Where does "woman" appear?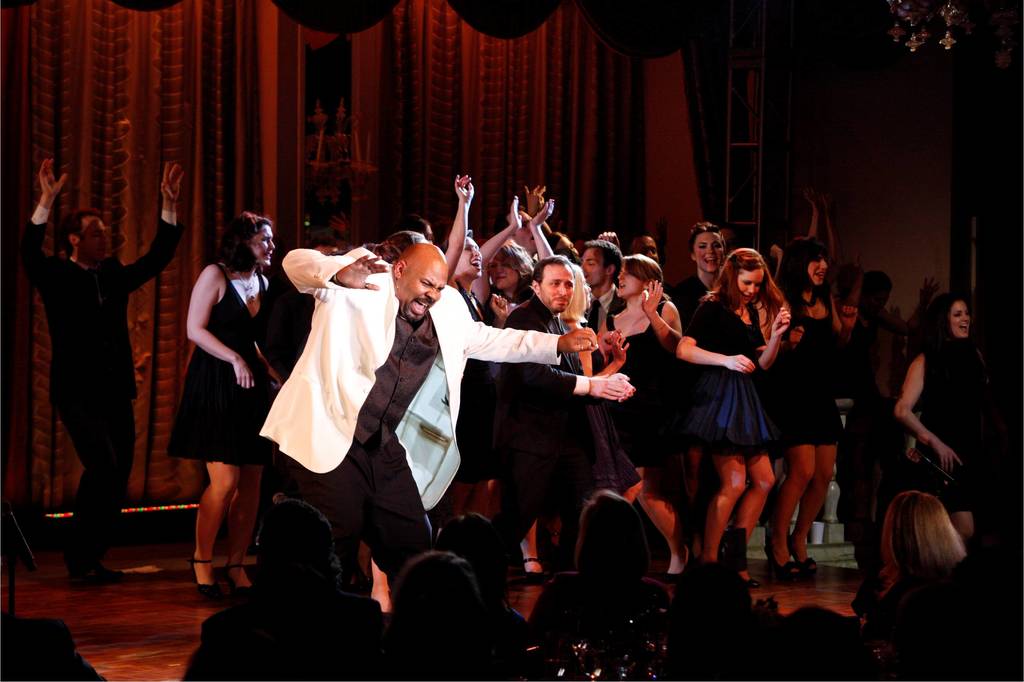
Appears at {"left": 467, "top": 192, "right": 554, "bottom": 356}.
